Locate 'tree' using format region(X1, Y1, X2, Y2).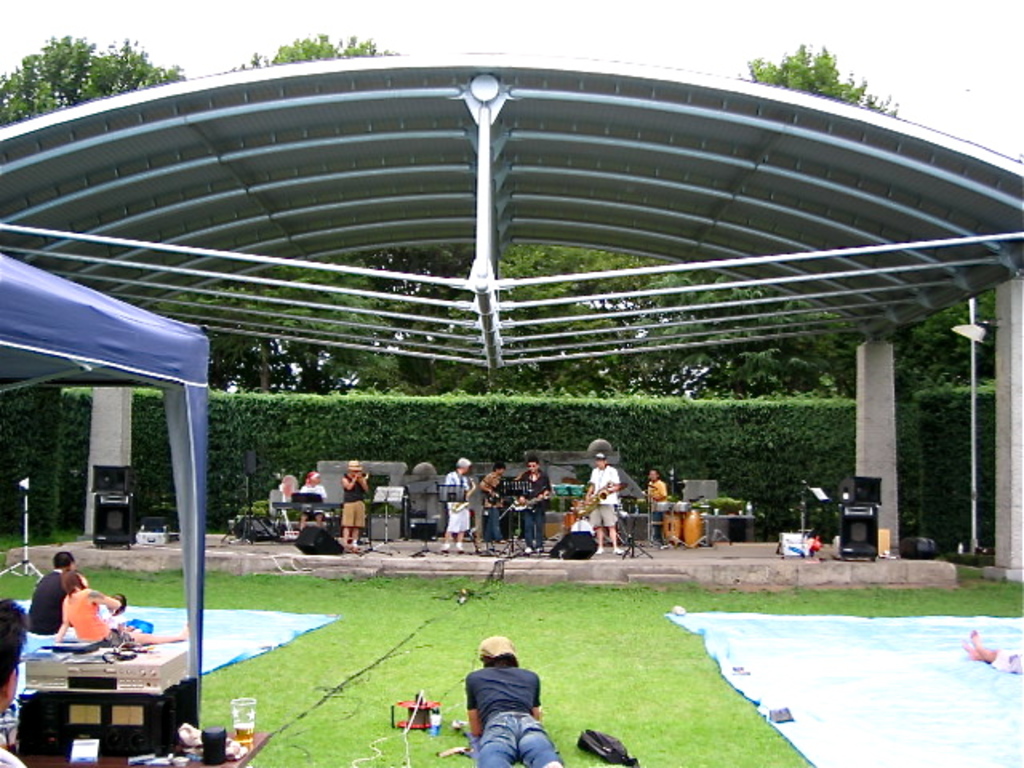
region(501, 250, 629, 394).
